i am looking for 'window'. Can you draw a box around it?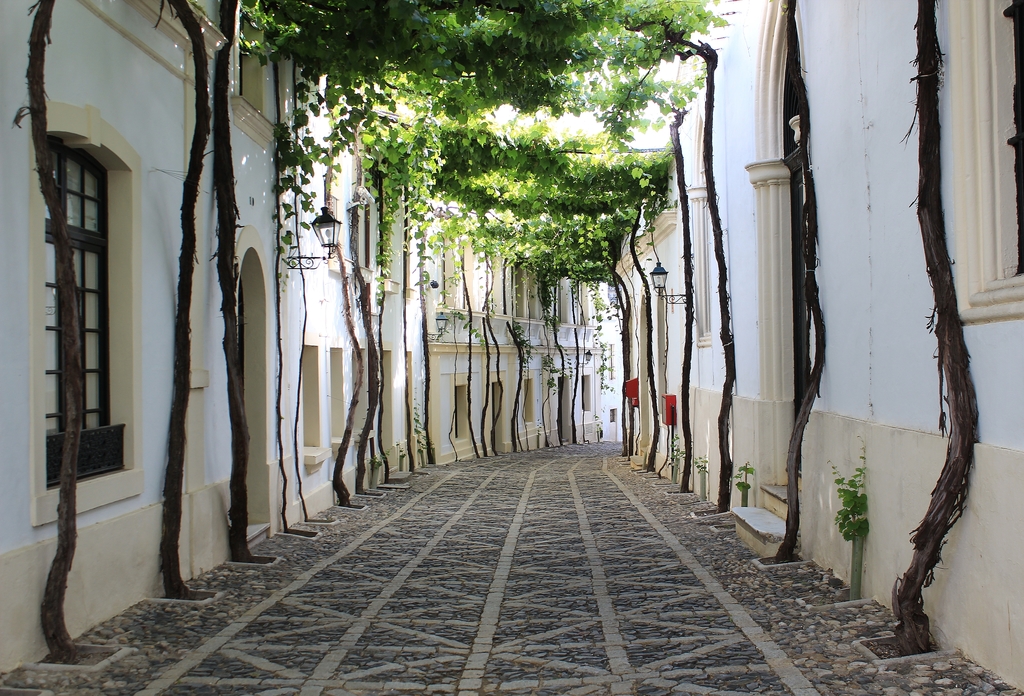
Sure, the bounding box is left=34, top=98, right=150, bottom=527.
